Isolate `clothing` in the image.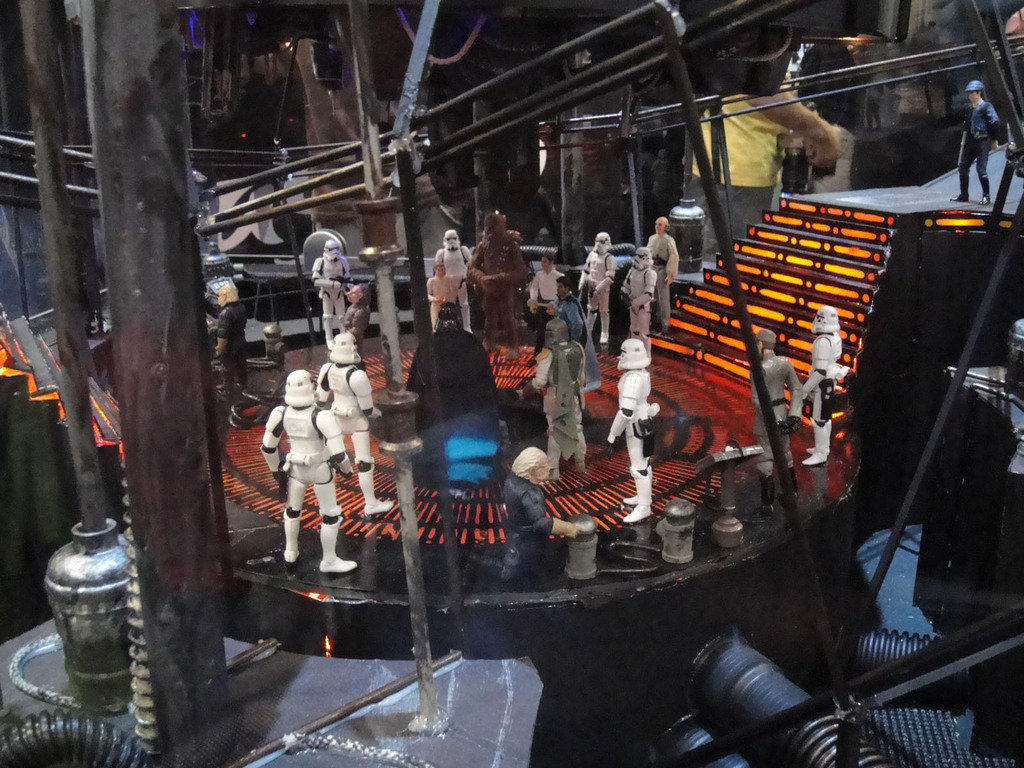
Isolated region: 312,356,385,513.
